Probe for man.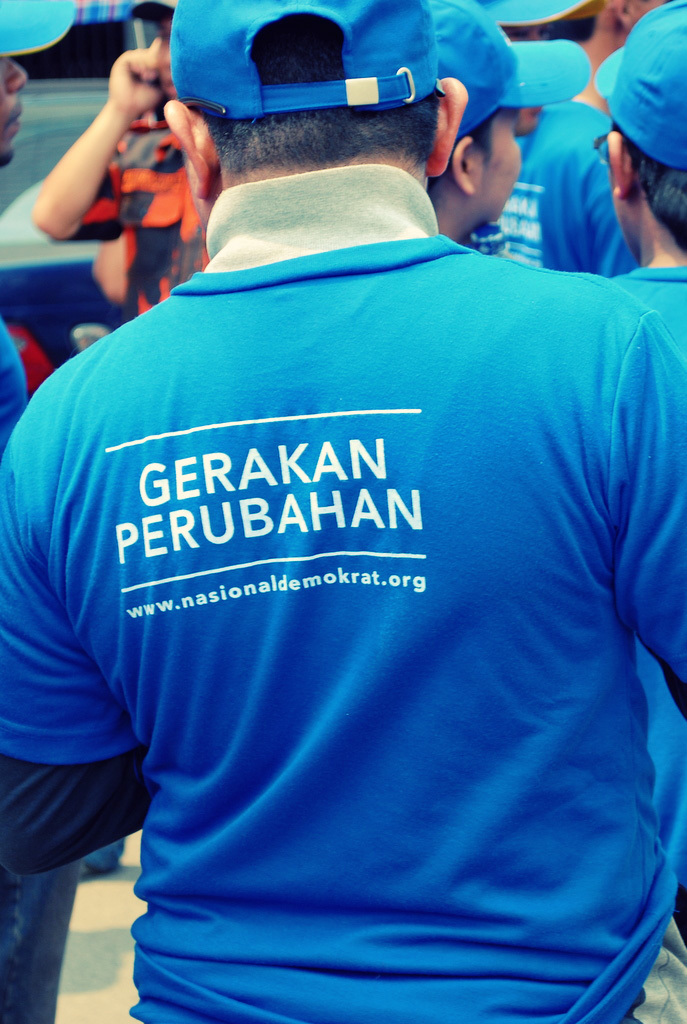
Probe result: bbox=[424, 1, 582, 242].
